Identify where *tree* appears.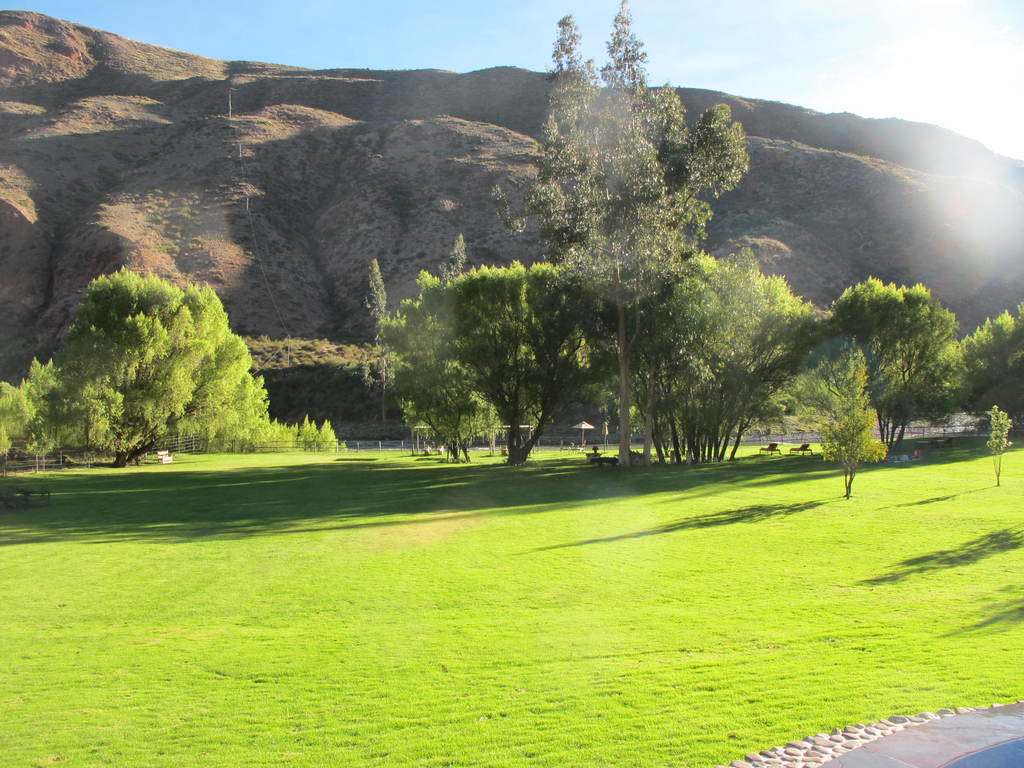
Appears at (left=854, top=283, right=960, bottom=448).
